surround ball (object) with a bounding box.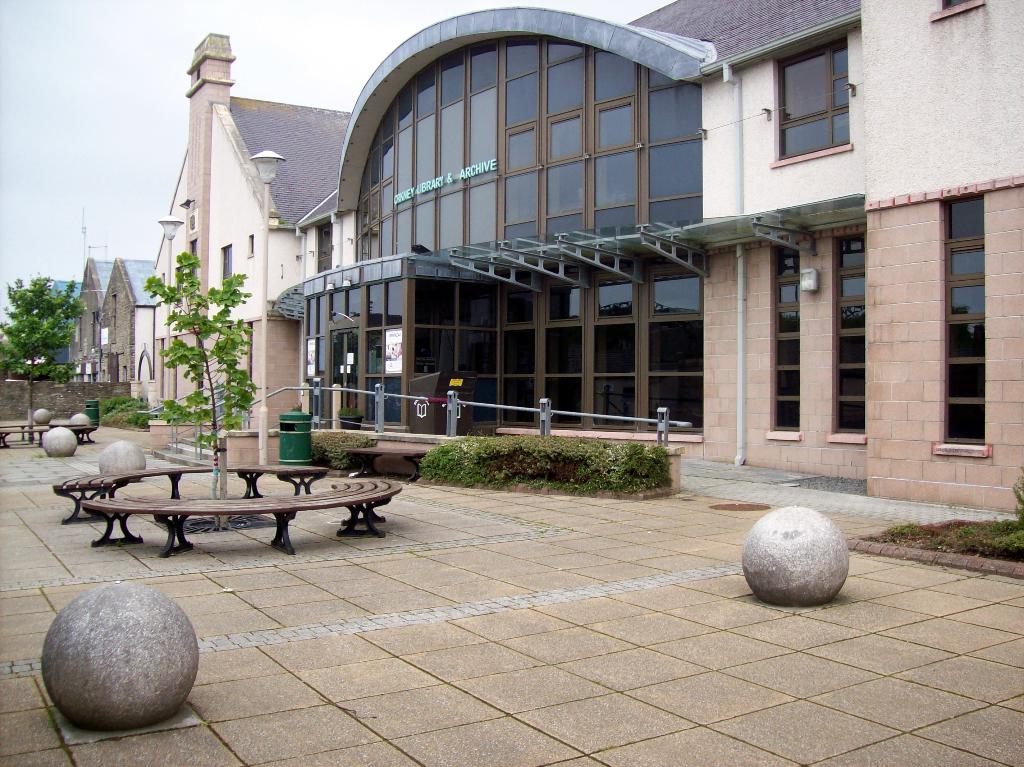
detection(69, 412, 93, 431).
